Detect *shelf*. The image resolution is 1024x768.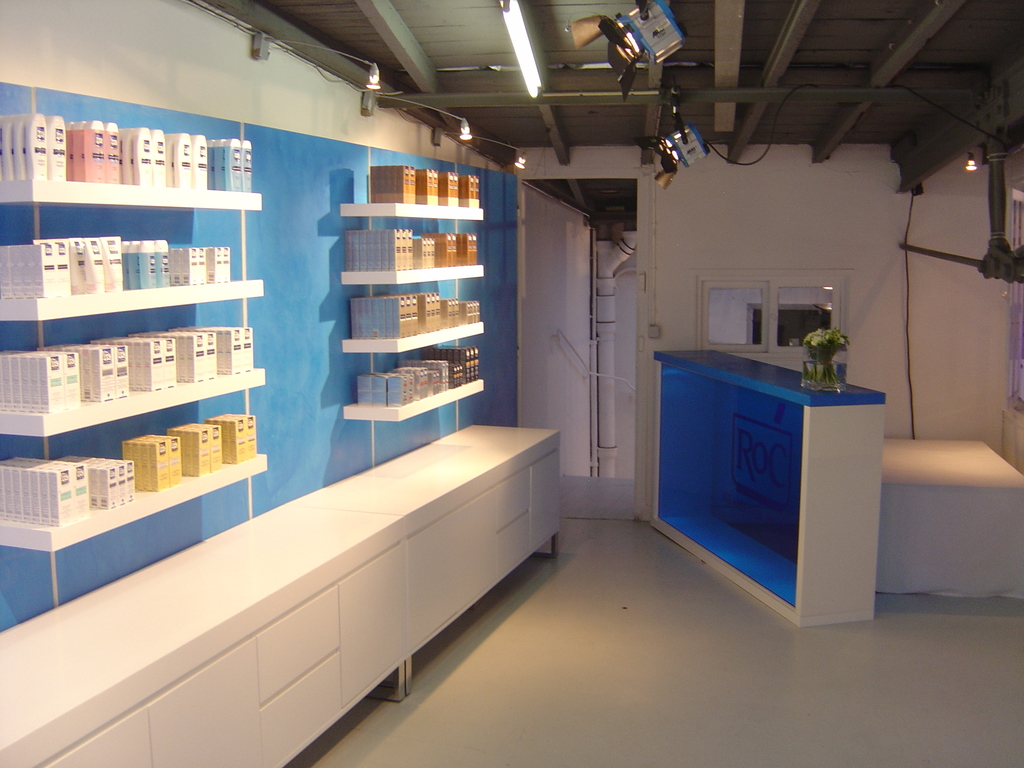
[x1=335, y1=229, x2=483, y2=284].
